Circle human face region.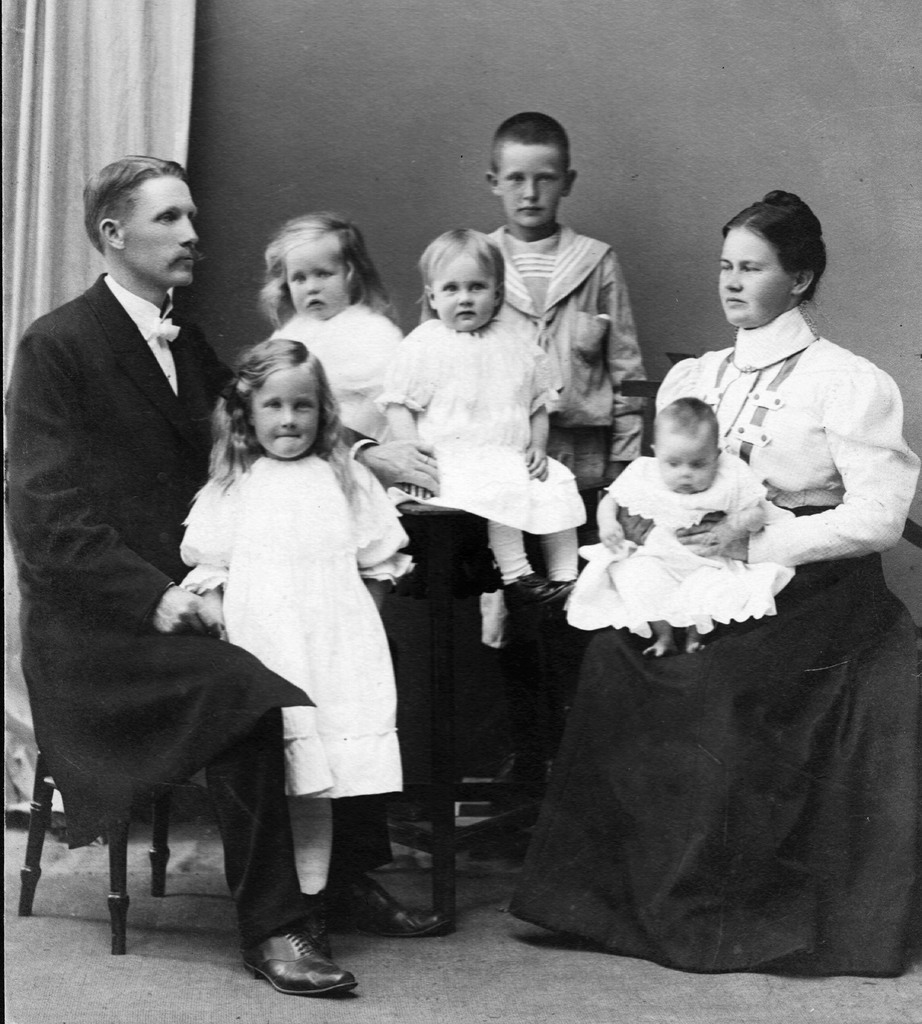
Region: crop(287, 239, 346, 317).
